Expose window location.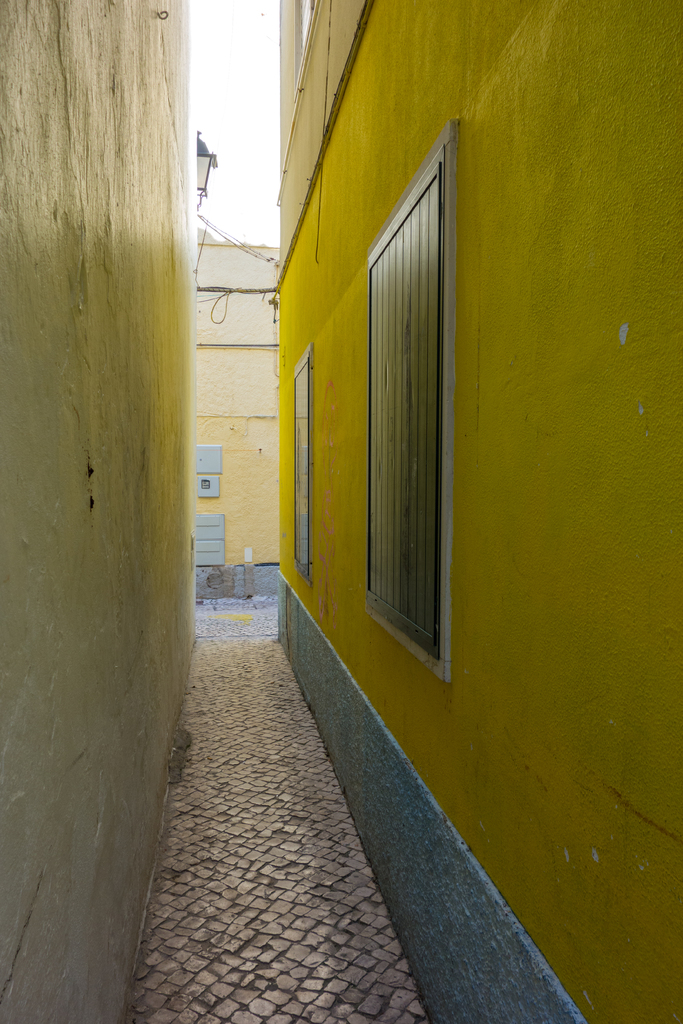
Exposed at {"x1": 360, "y1": 120, "x2": 455, "y2": 690}.
